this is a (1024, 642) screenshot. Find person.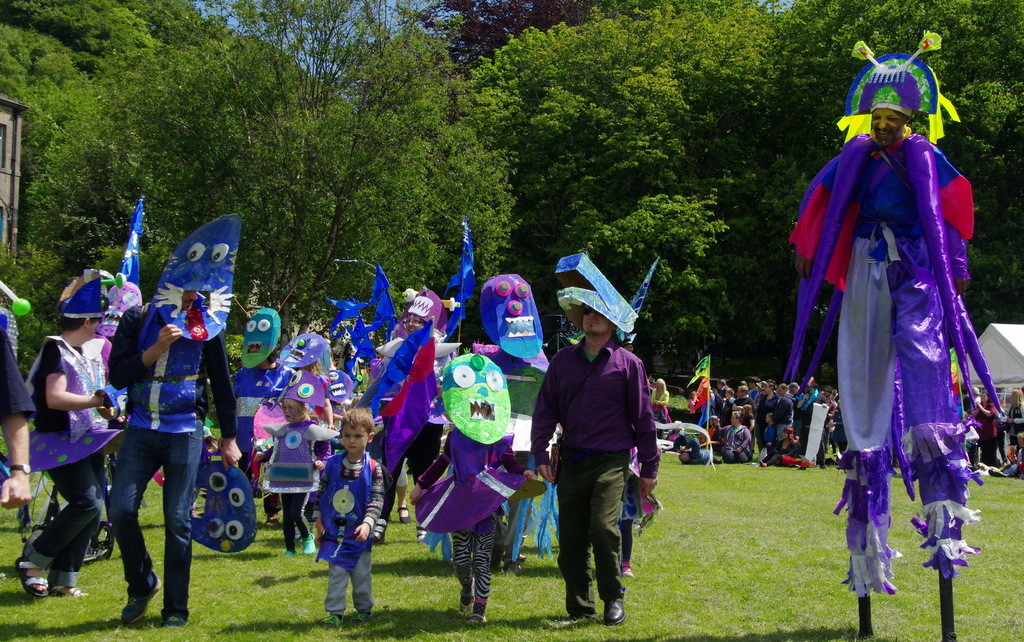
Bounding box: detection(530, 303, 661, 627).
